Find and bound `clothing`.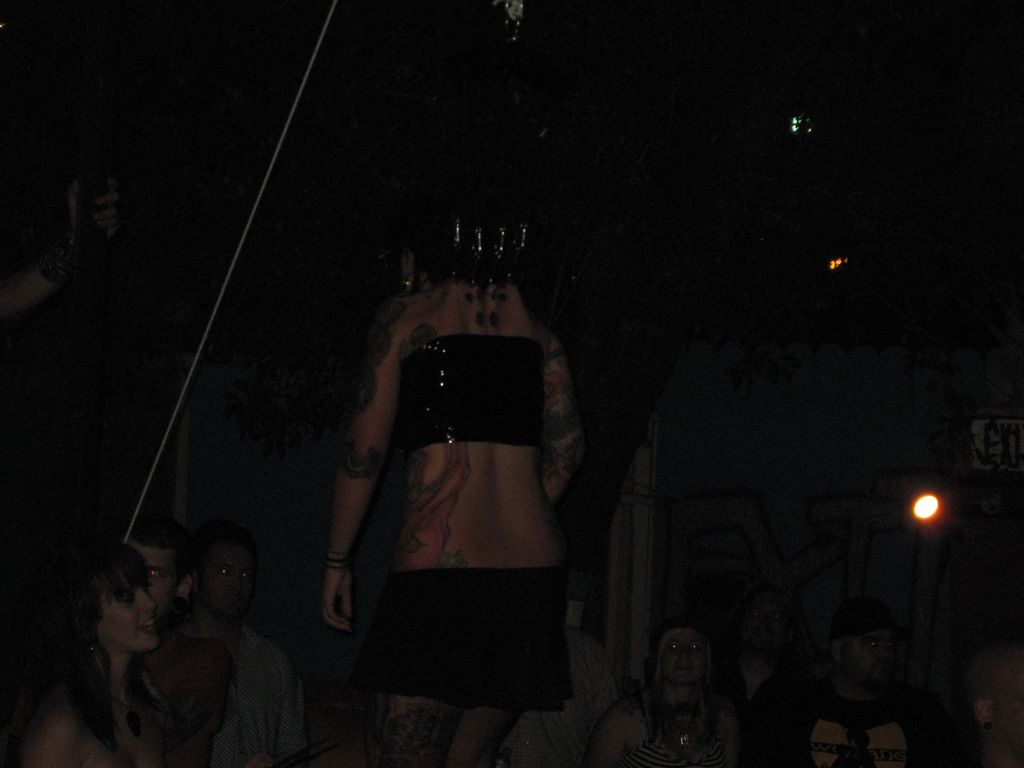
Bound: [376,332,580,716].
